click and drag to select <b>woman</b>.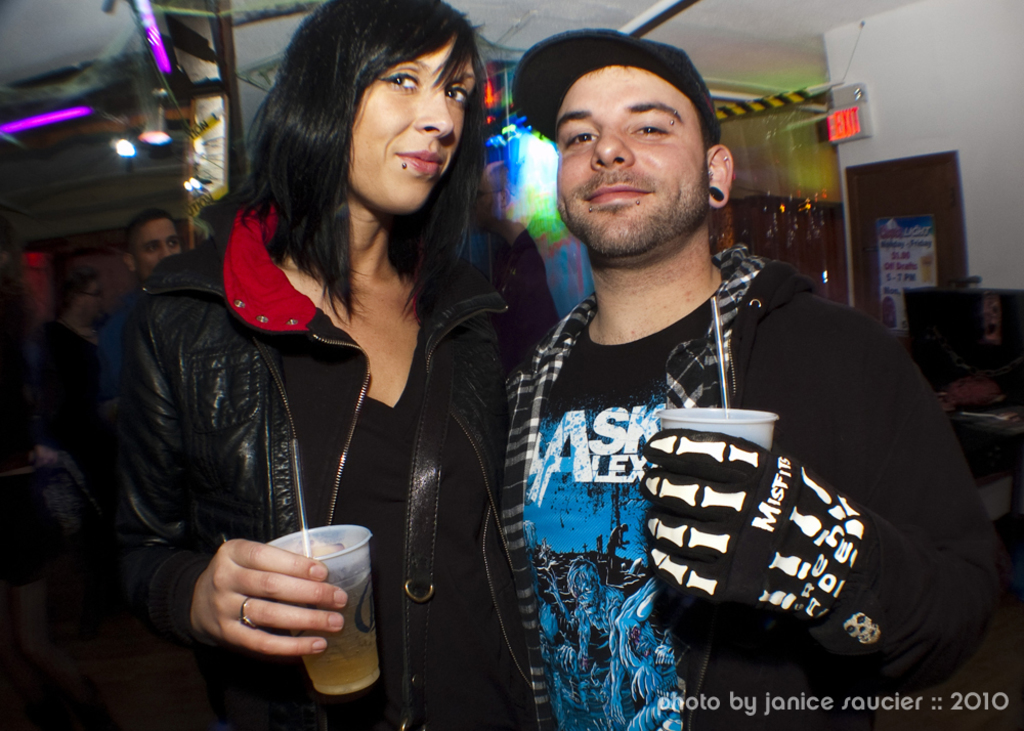
Selection: box(132, 0, 544, 730).
